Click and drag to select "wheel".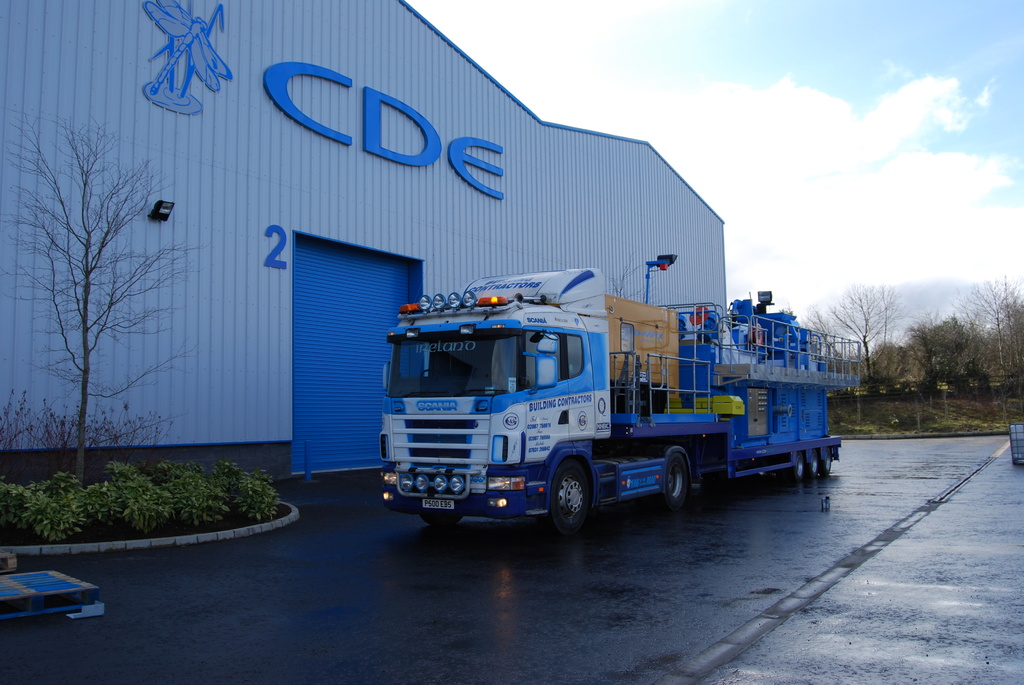
Selection: 659:453:689:510.
